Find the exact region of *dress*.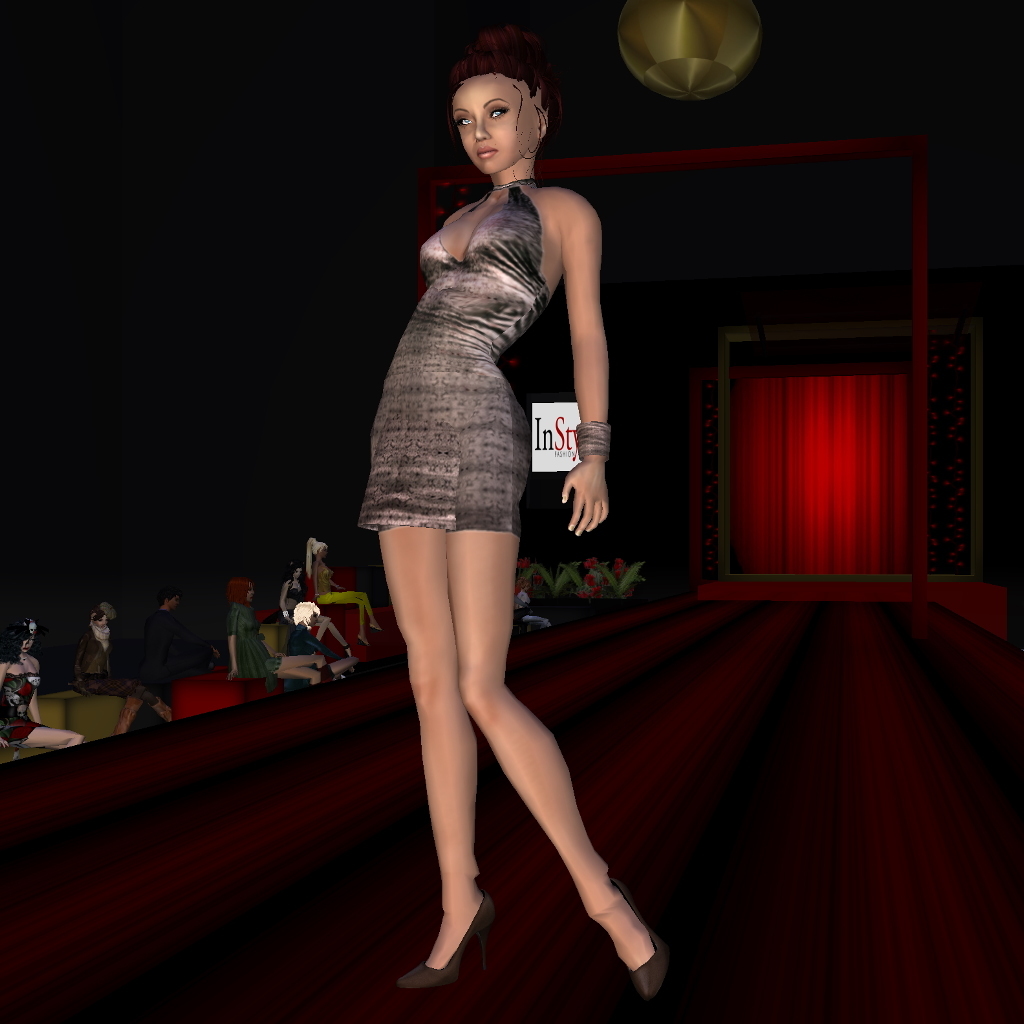
Exact region: [left=366, top=153, right=591, bottom=545].
